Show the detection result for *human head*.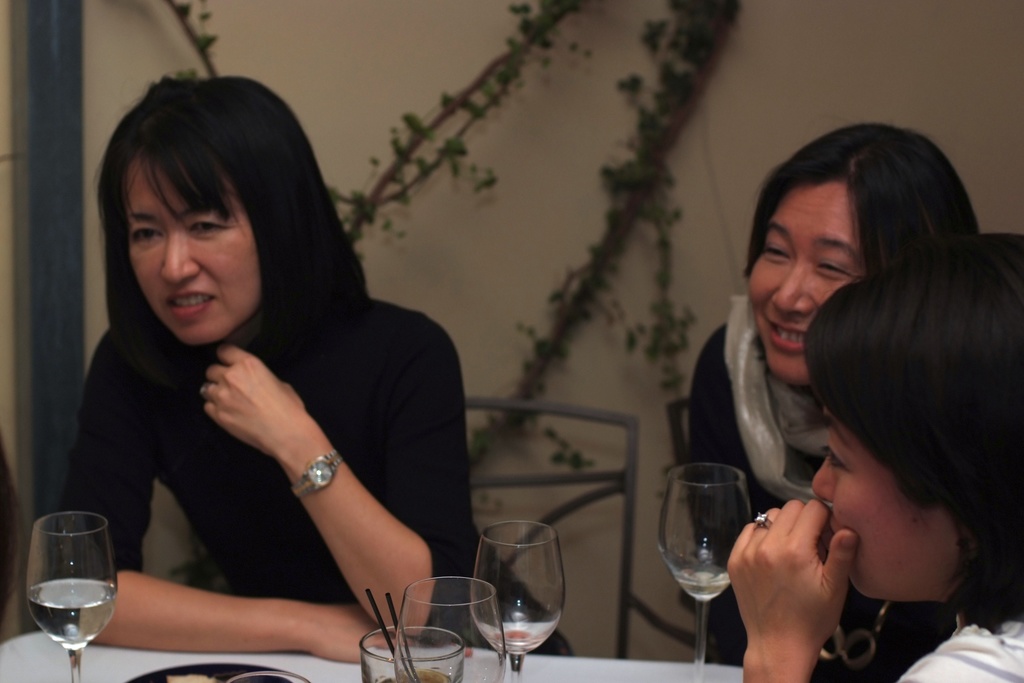
743, 117, 975, 391.
